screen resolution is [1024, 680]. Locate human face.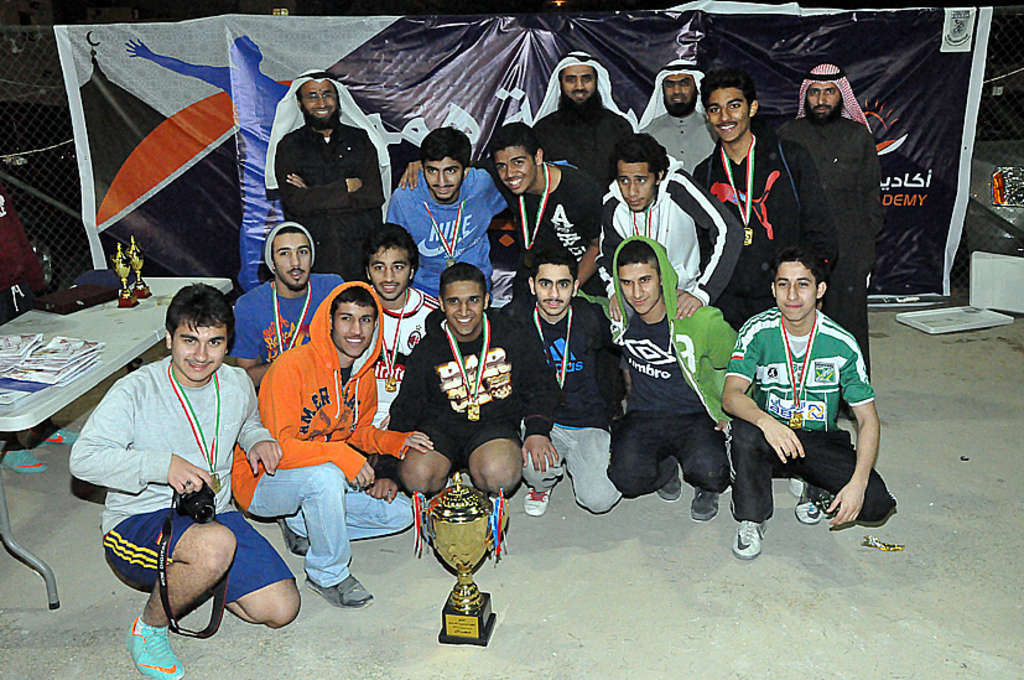
[x1=805, y1=77, x2=838, y2=114].
